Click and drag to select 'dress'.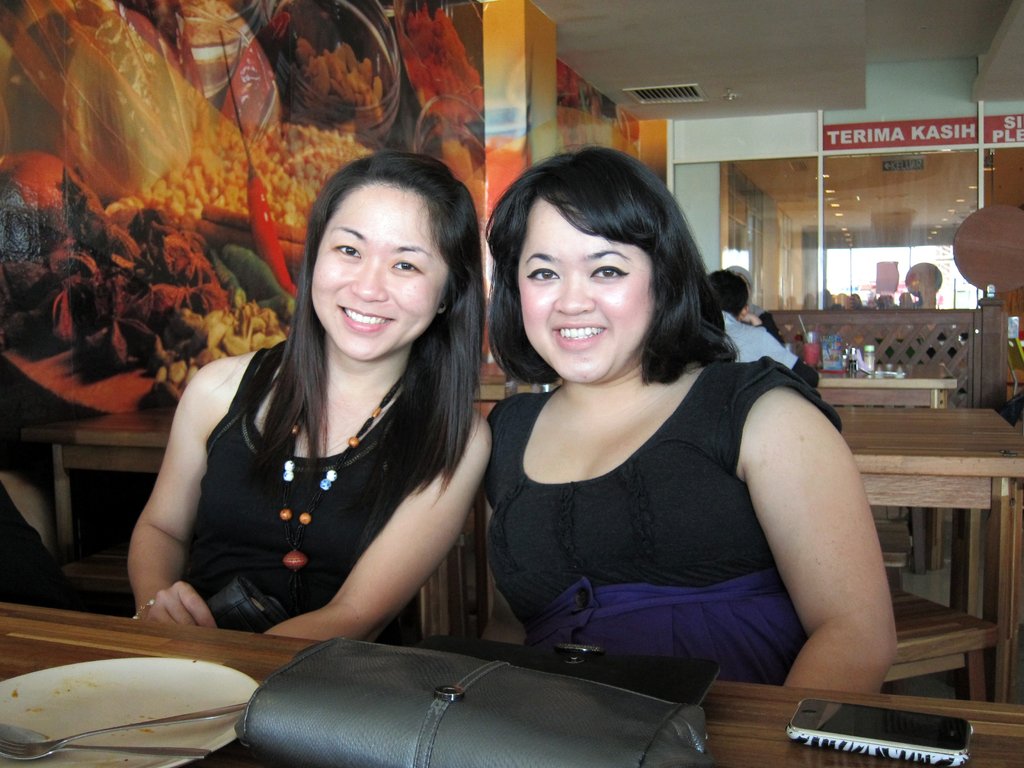
Selection: 178/339/422/648.
